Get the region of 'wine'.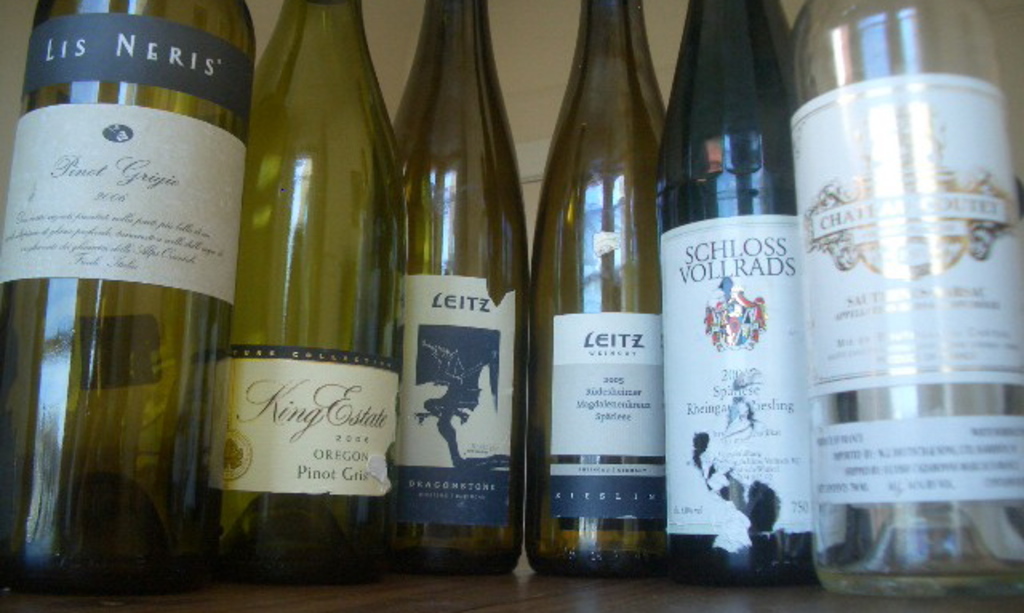
pyautogui.locateOnScreen(531, 546, 661, 575).
